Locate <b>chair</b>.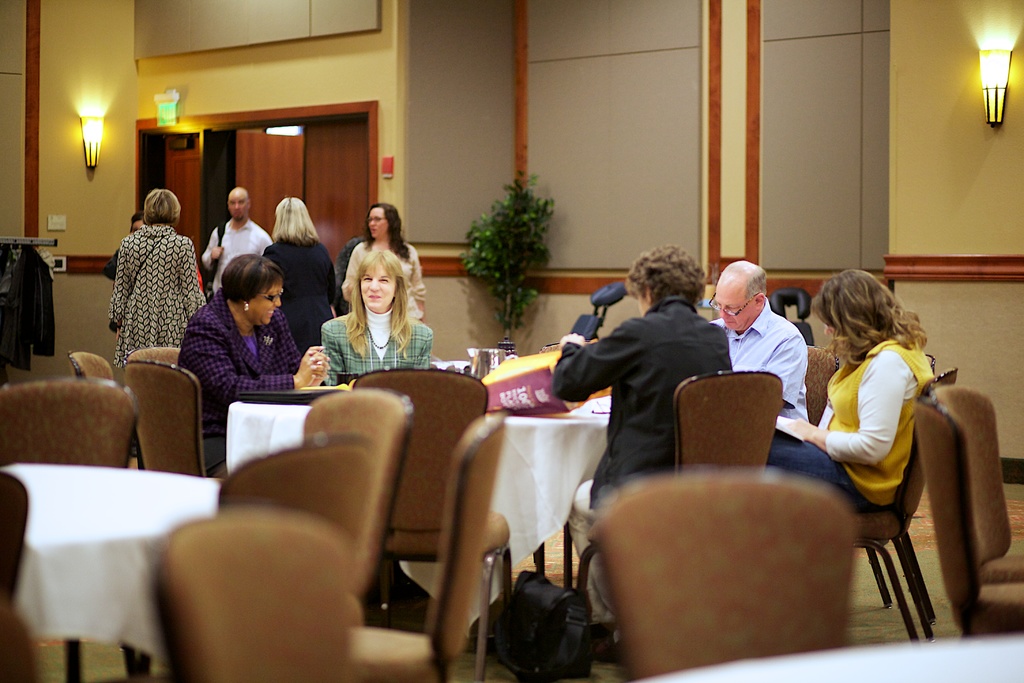
Bounding box: 0, 471, 40, 682.
